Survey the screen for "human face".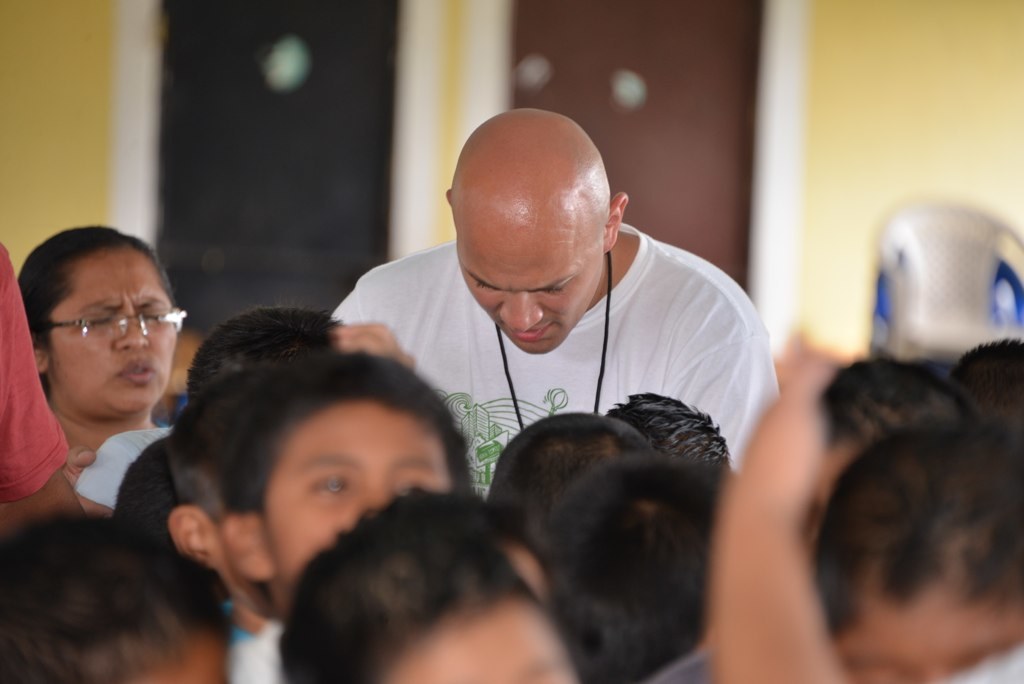
Survey found: region(457, 239, 598, 357).
